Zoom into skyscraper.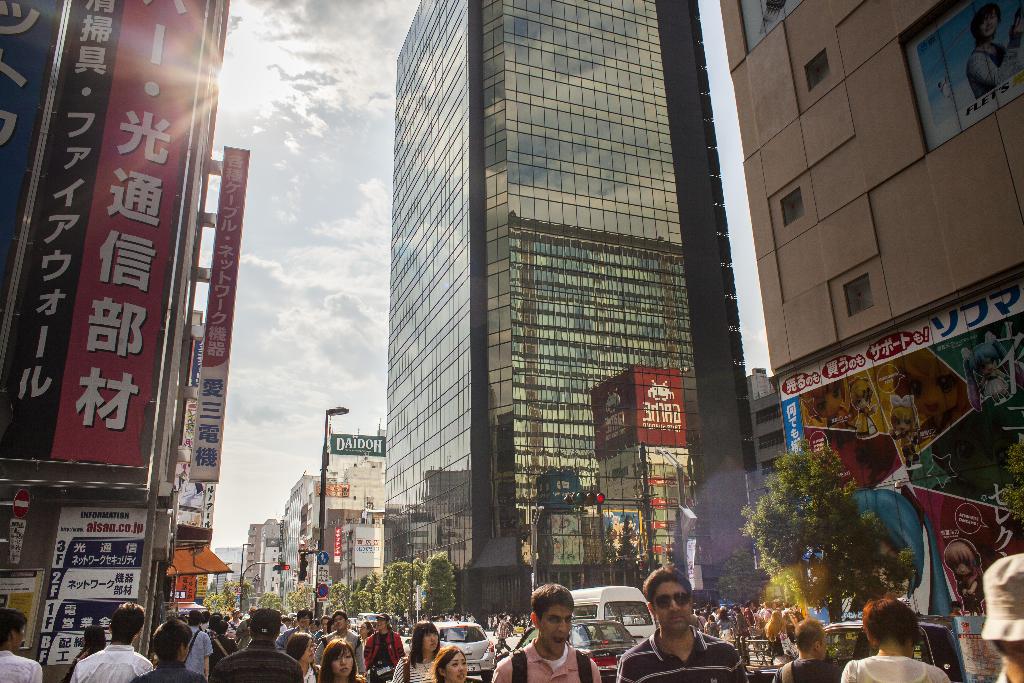
Zoom target: rect(356, 0, 795, 627).
